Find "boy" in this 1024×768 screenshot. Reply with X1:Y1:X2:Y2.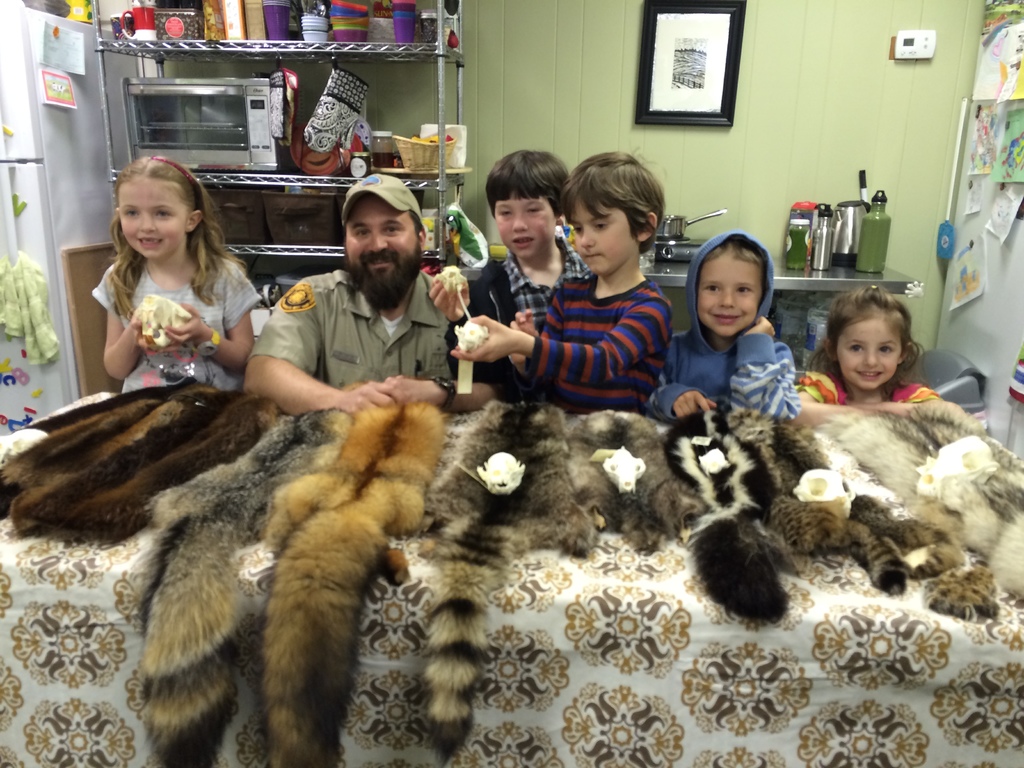
428:151:591:401.
